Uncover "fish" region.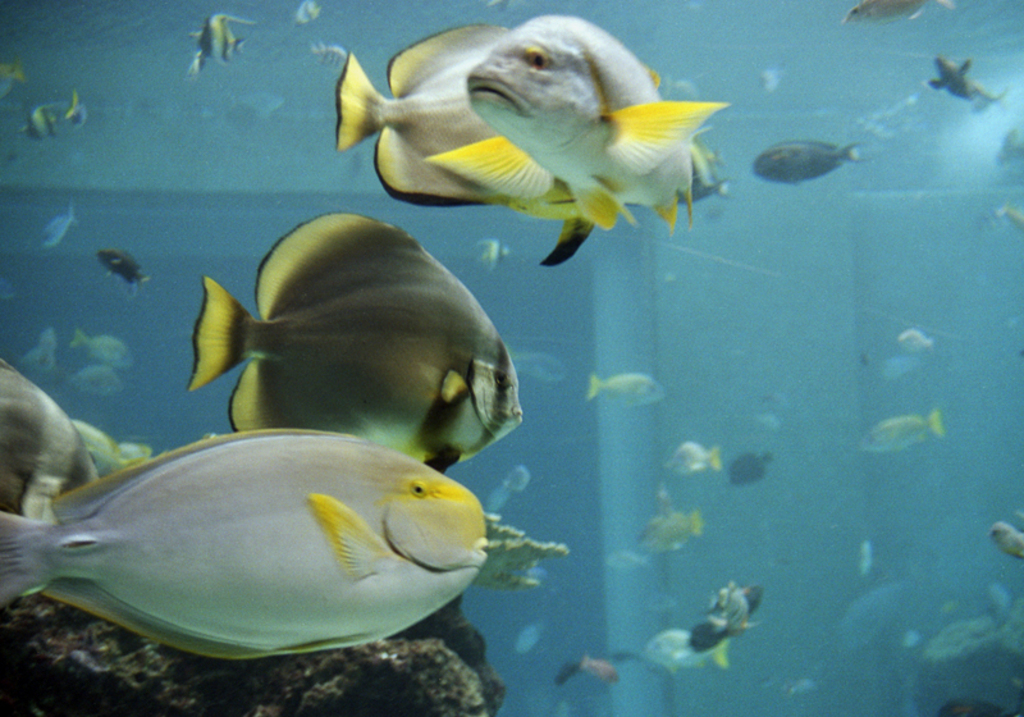
Uncovered: <bbox>922, 50, 979, 100</bbox>.
